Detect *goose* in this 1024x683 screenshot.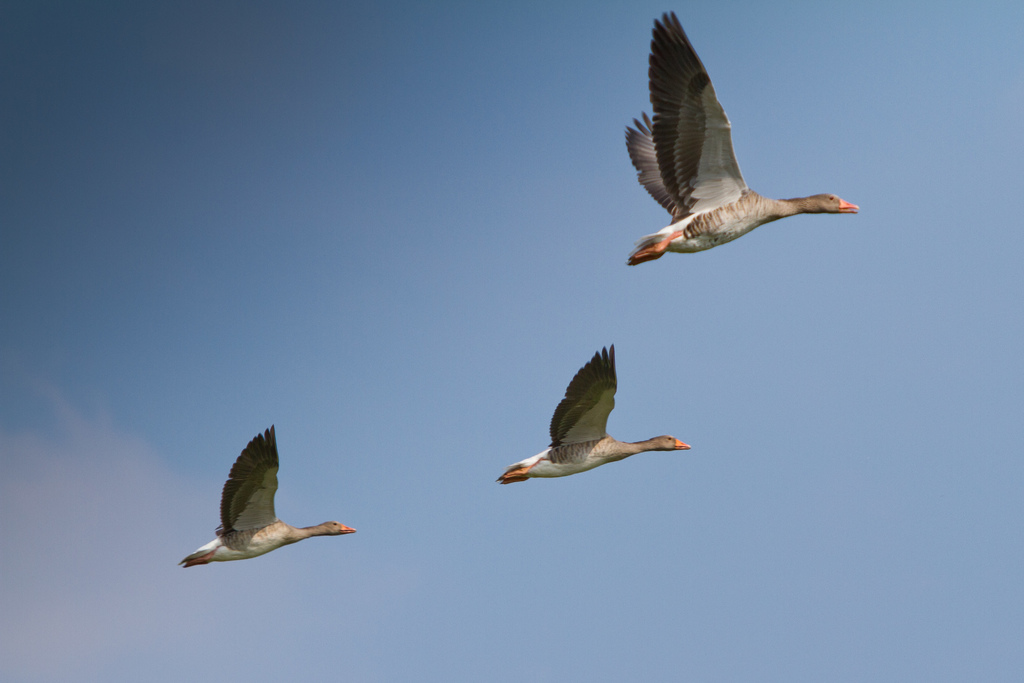
Detection: {"x1": 499, "y1": 346, "x2": 689, "y2": 487}.
